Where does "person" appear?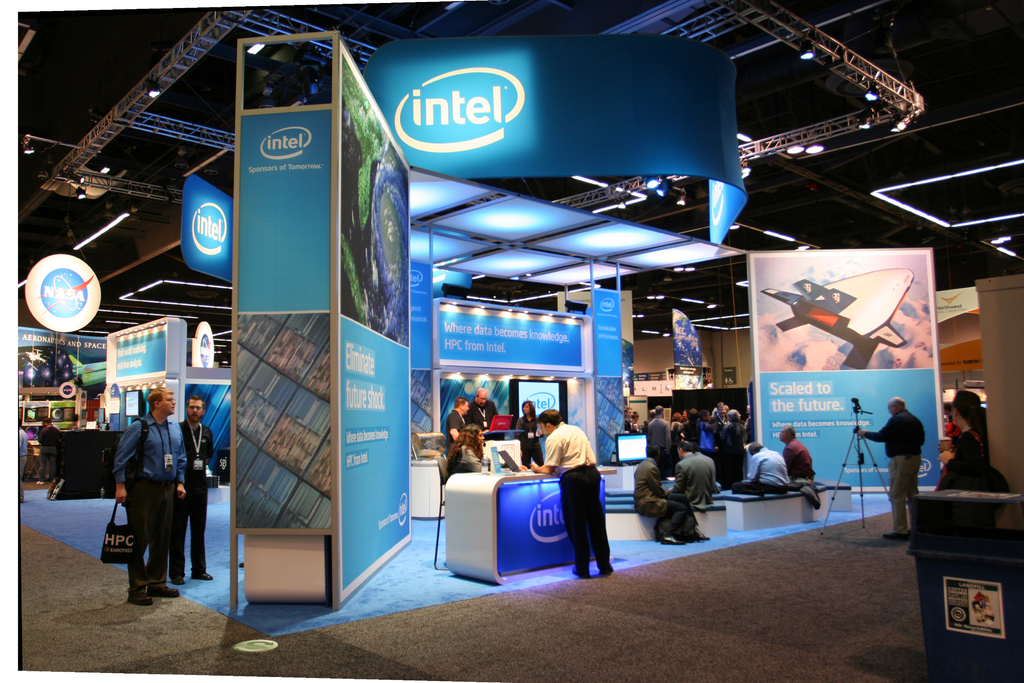
Appears at 664 436 716 509.
